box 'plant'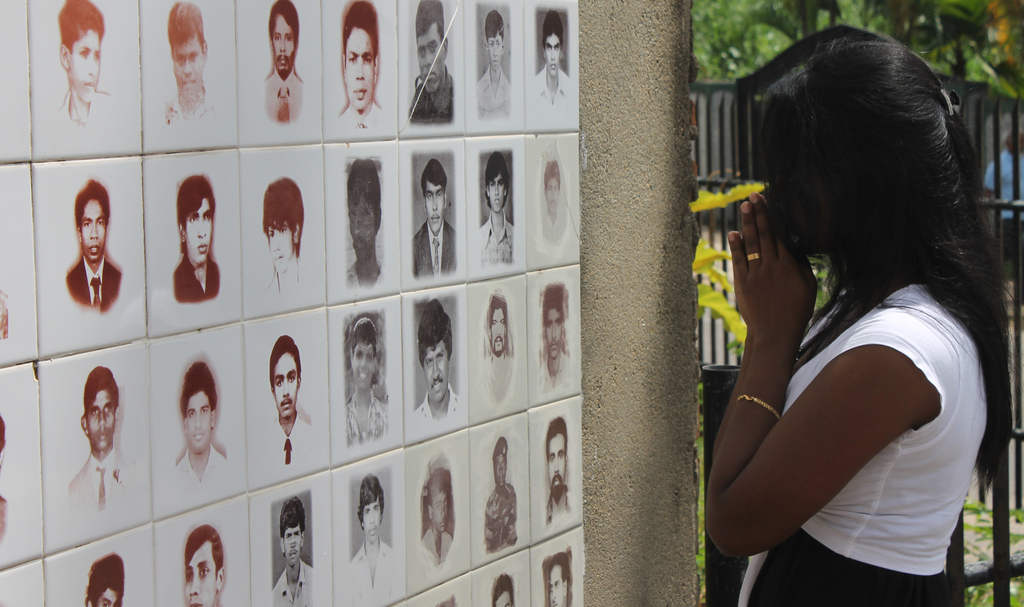
box(811, 260, 837, 311)
